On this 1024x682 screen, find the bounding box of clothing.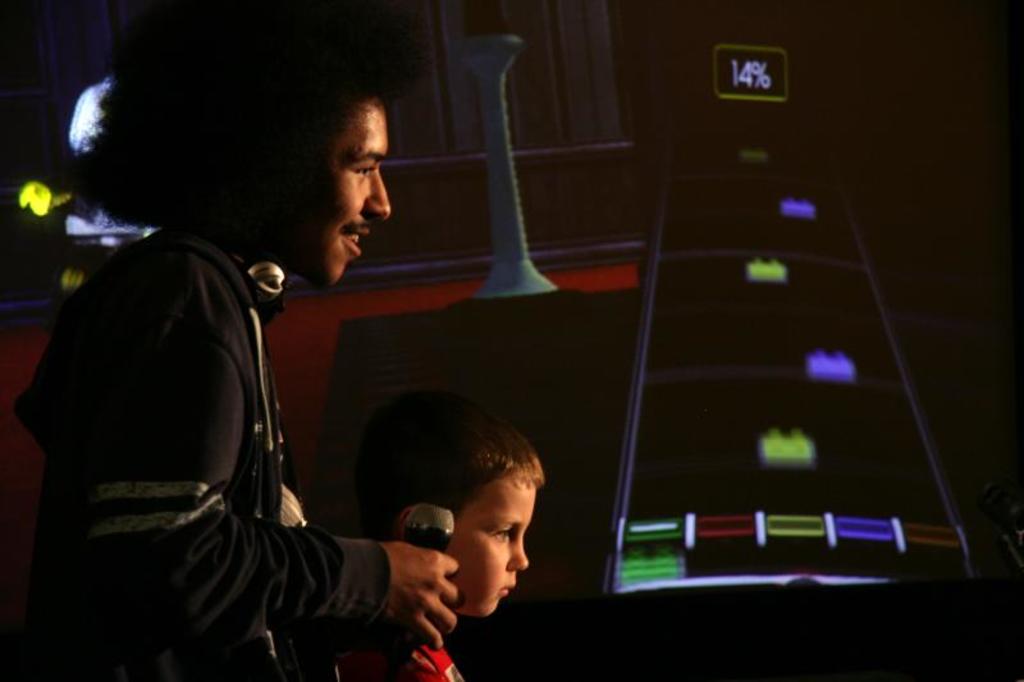
Bounding box: region(17, 219, 398, 681).
